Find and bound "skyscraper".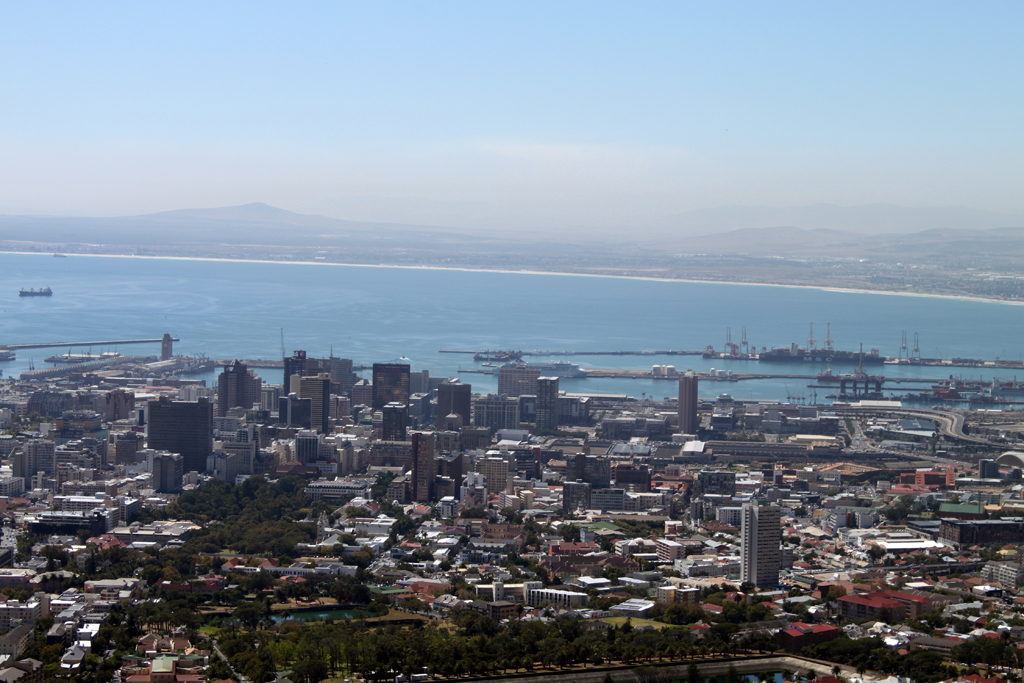
Bound: detection(411, 431, 440, 505).
